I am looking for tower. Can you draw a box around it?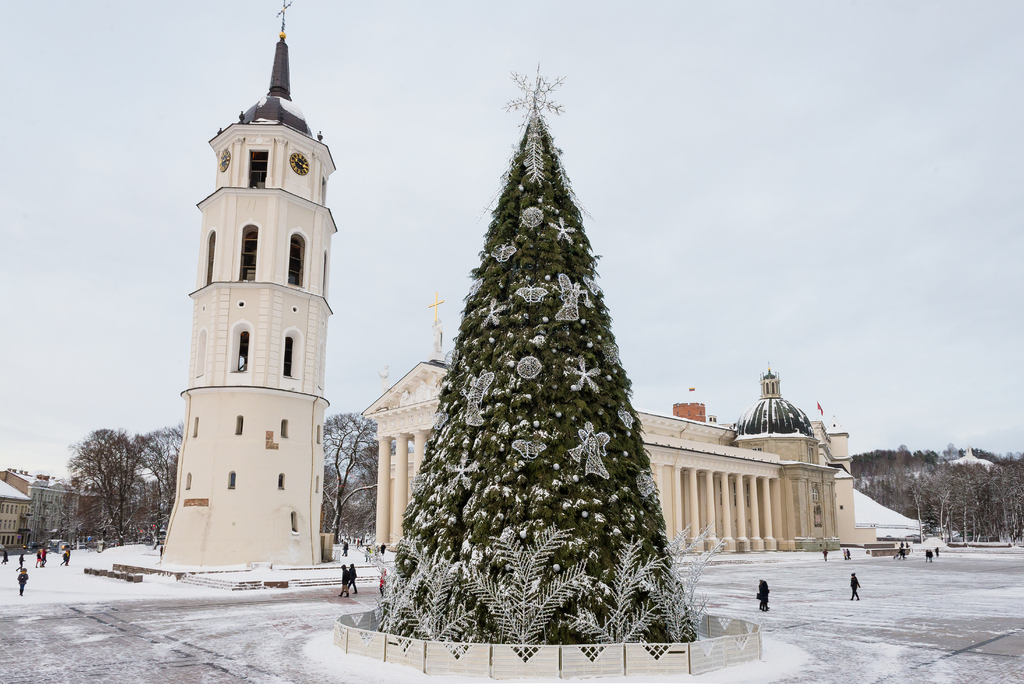
Sure, the bounding box is box(149, 9, 353, 623).
